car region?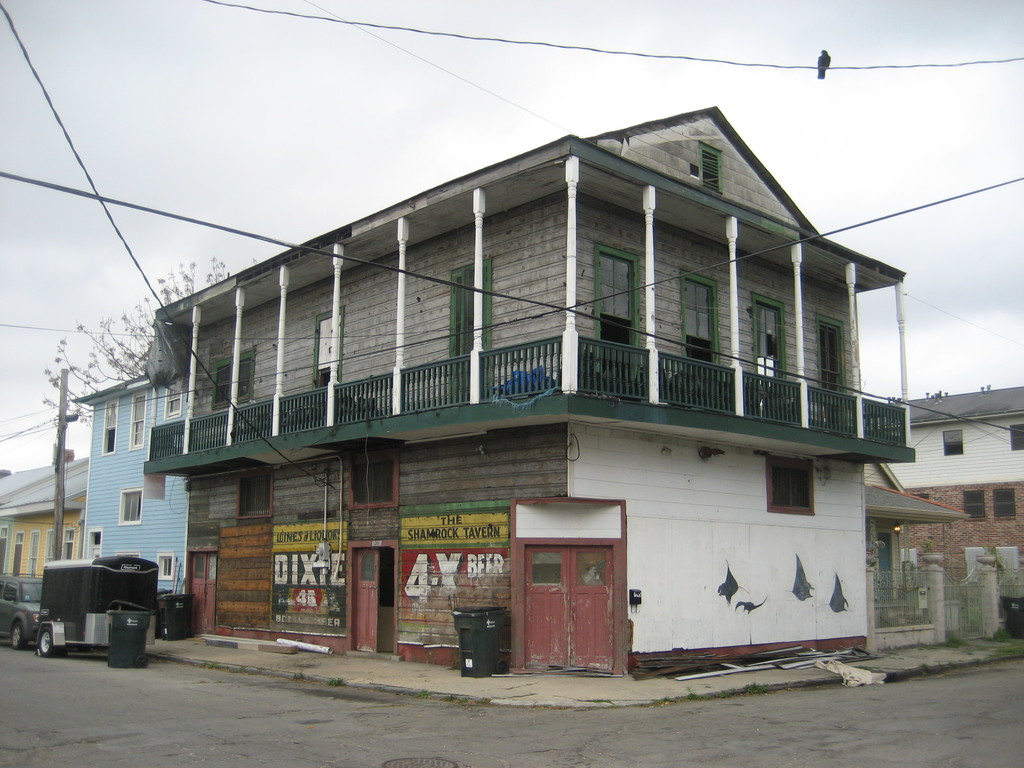
crop(0, 572, 44, 650)
